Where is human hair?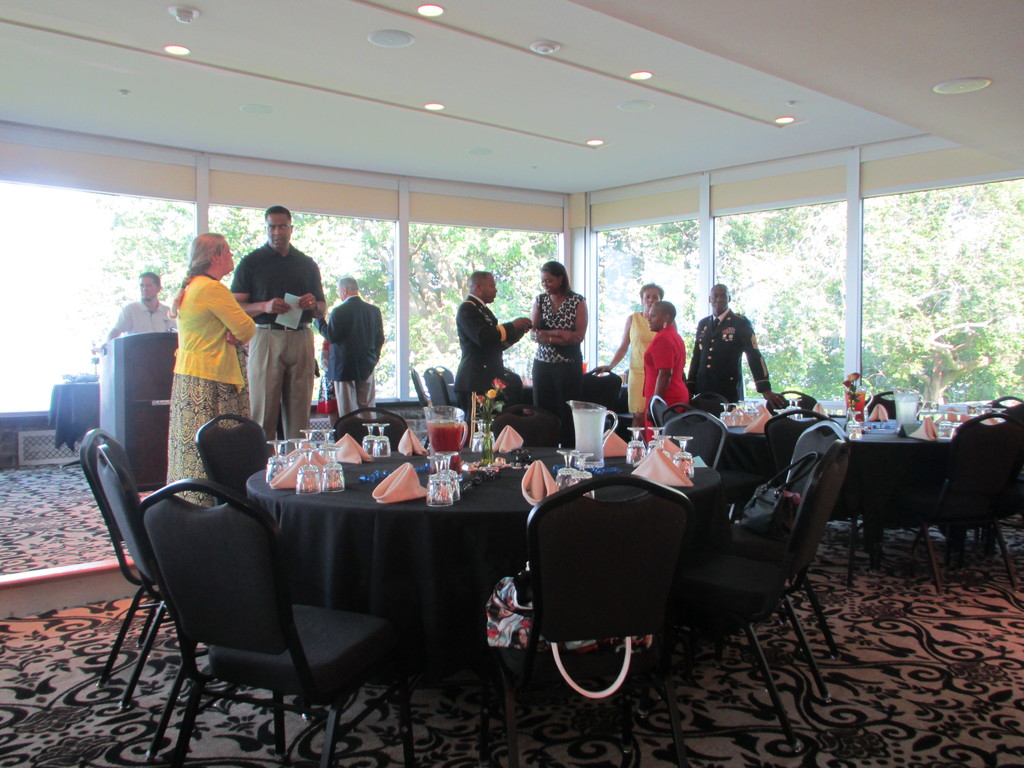
{"left": 542, "top": 262, "right": 573, "bottom": 298}.
